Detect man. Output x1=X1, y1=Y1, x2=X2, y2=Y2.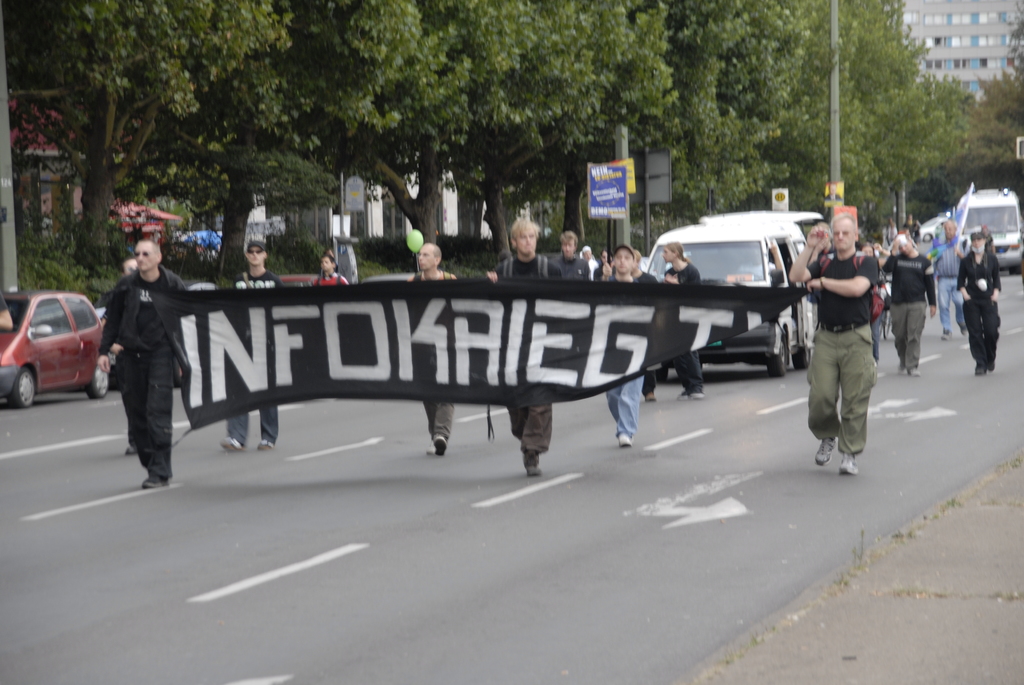
x1=883, y1=239, x2=935, y2=375.
